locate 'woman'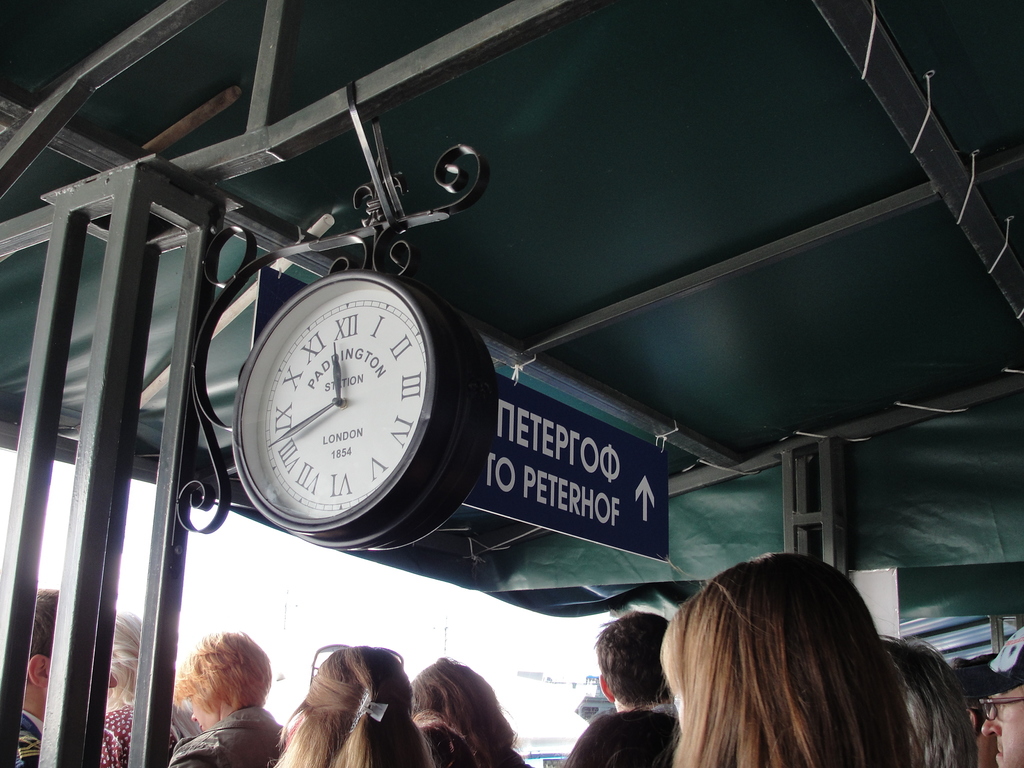
BBox(99, 611, 143, 767)
